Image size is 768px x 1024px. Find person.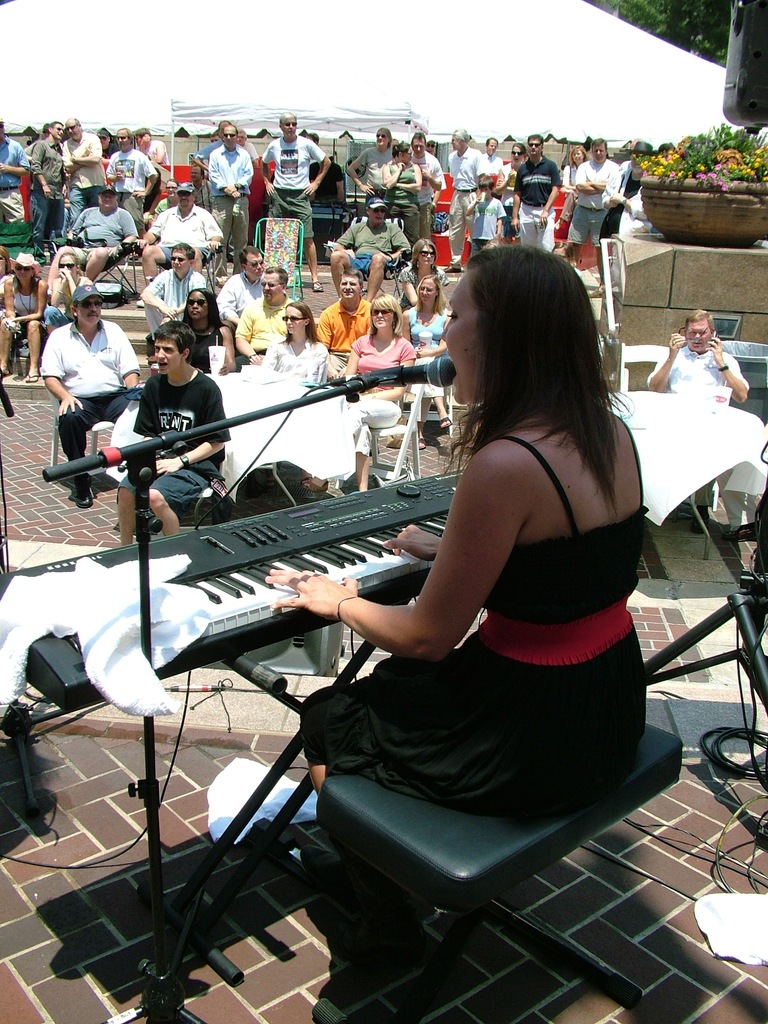
[259,112,336,291].
